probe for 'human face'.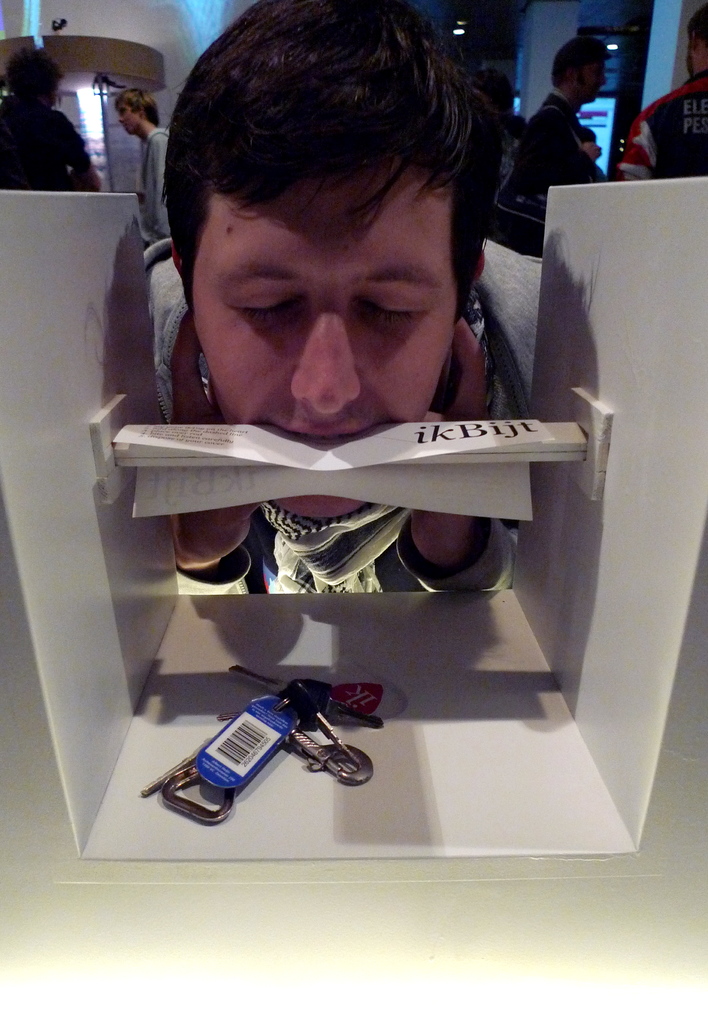
Probe result: Rect(115, 104, 140, 135).
